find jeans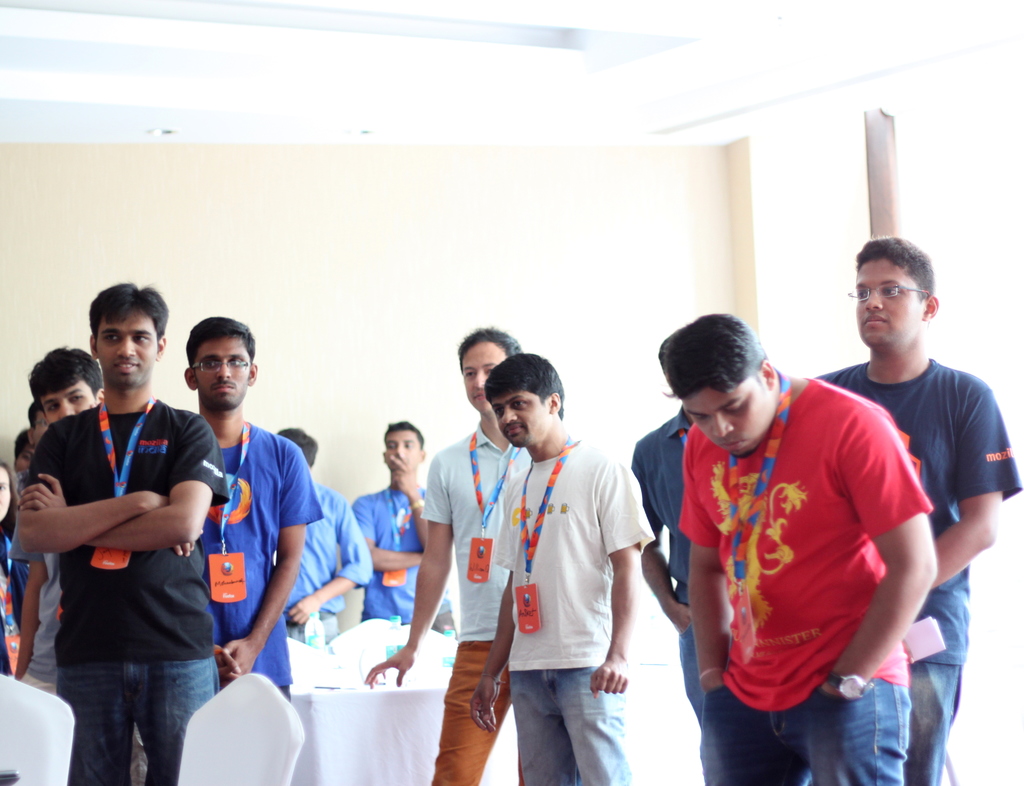
locate(709, 696, 904, 785)
